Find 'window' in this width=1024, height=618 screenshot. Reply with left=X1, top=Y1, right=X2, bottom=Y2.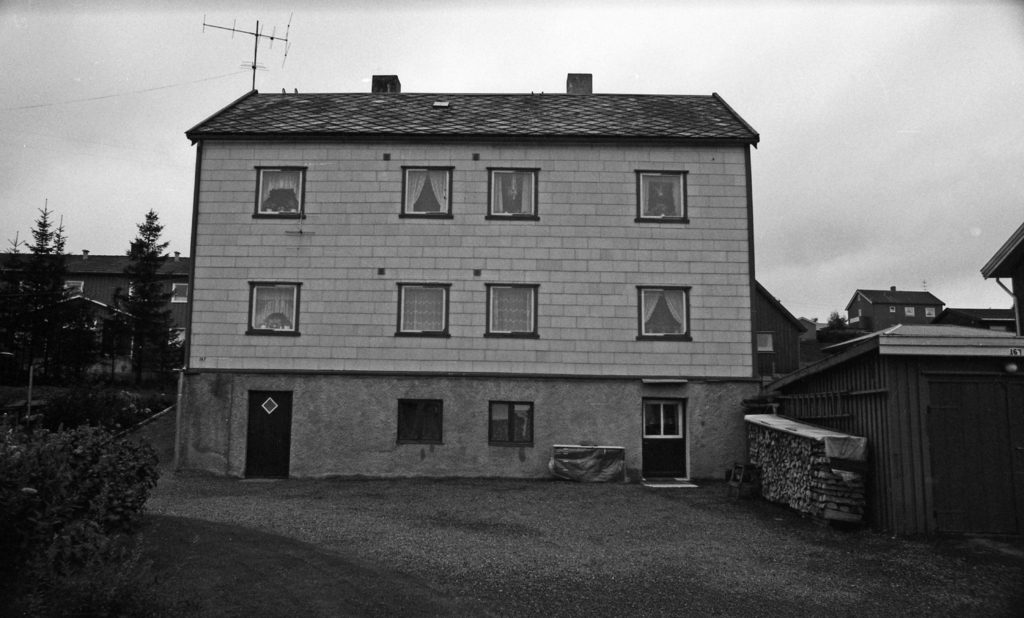
left=396, top=280, right=449, bottom=330.
